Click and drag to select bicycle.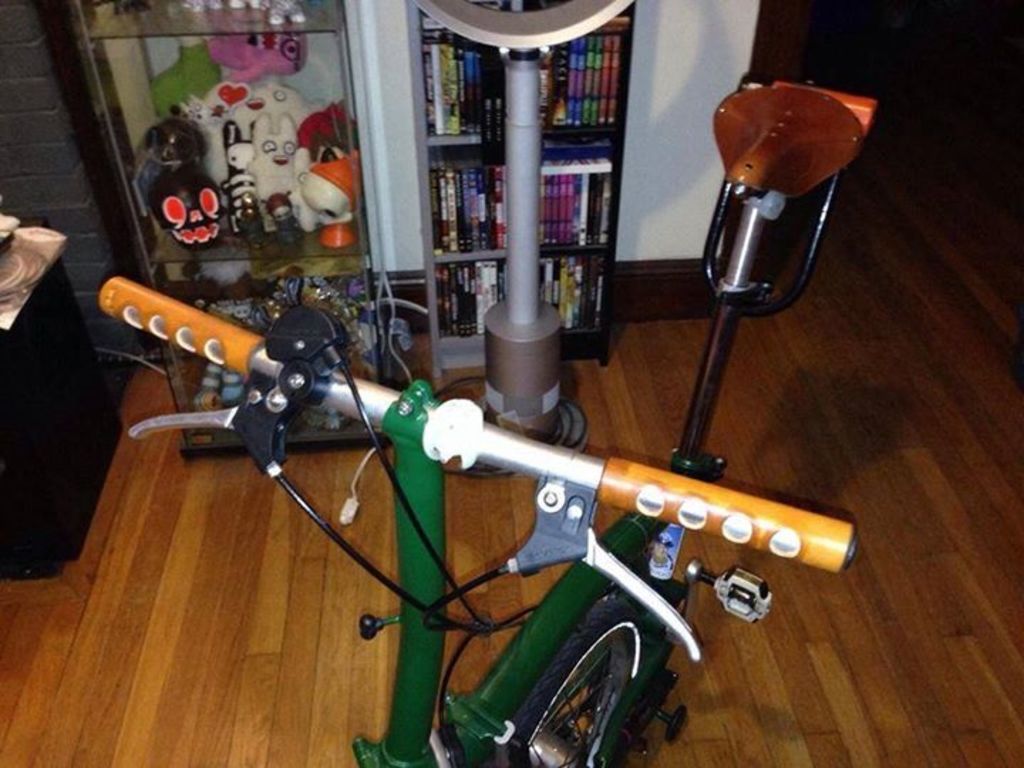
Selection: pyautogui.locateOnScreen(100, 191, 892, 752).
